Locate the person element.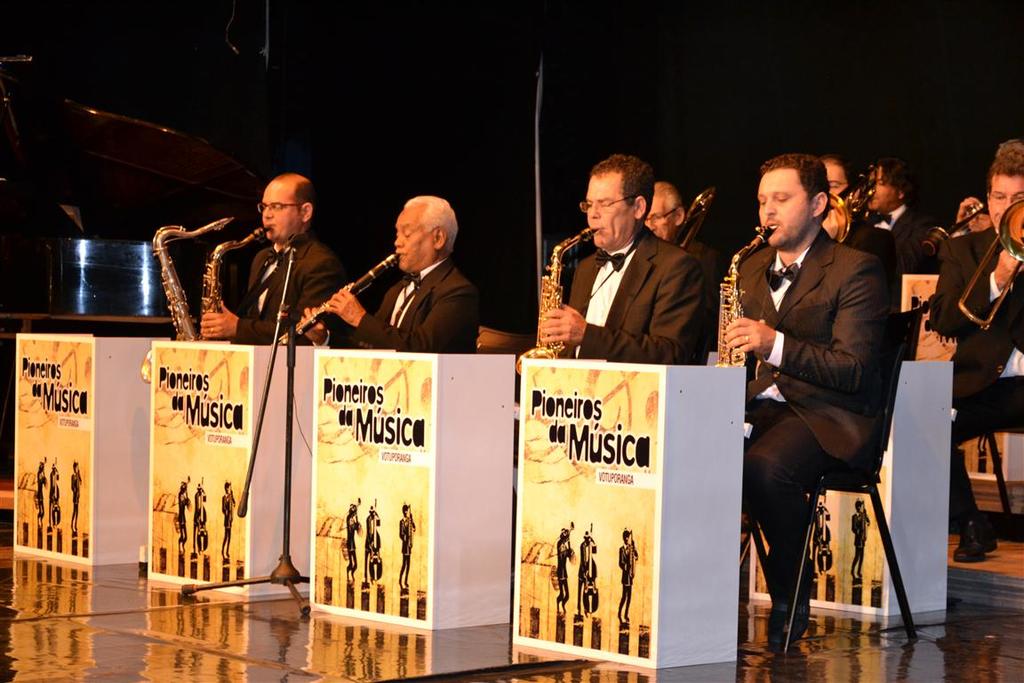
Element bbox: box=[615, 526, 639, 624].
